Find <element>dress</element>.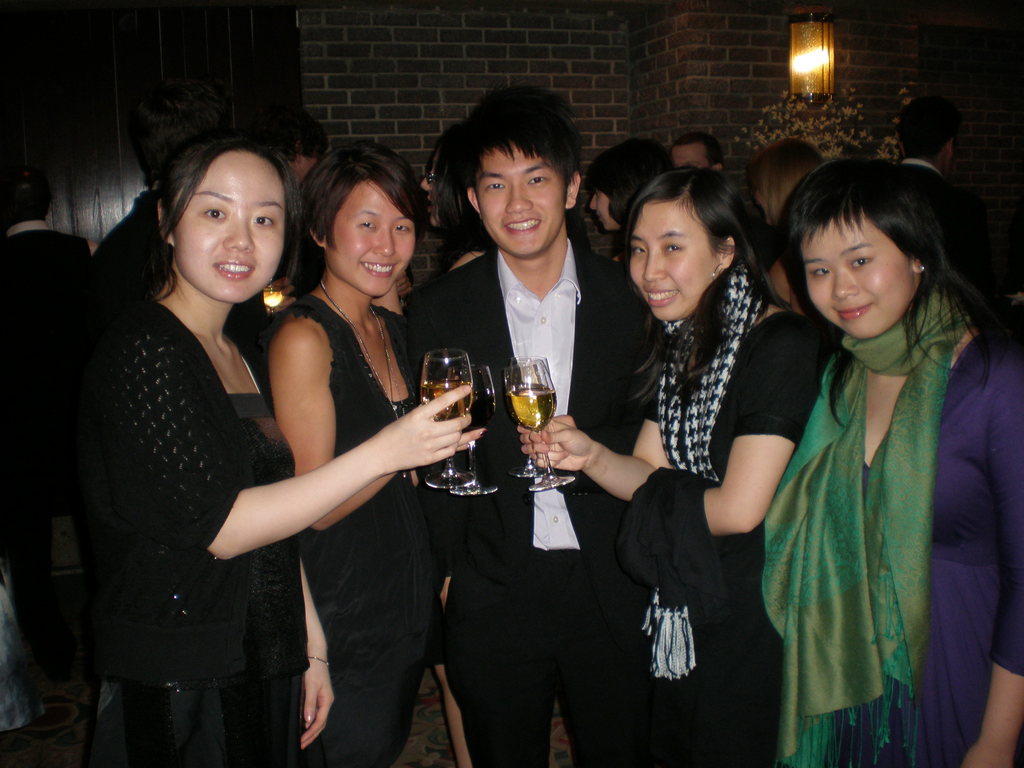
region(280, 301, 449, 767).
